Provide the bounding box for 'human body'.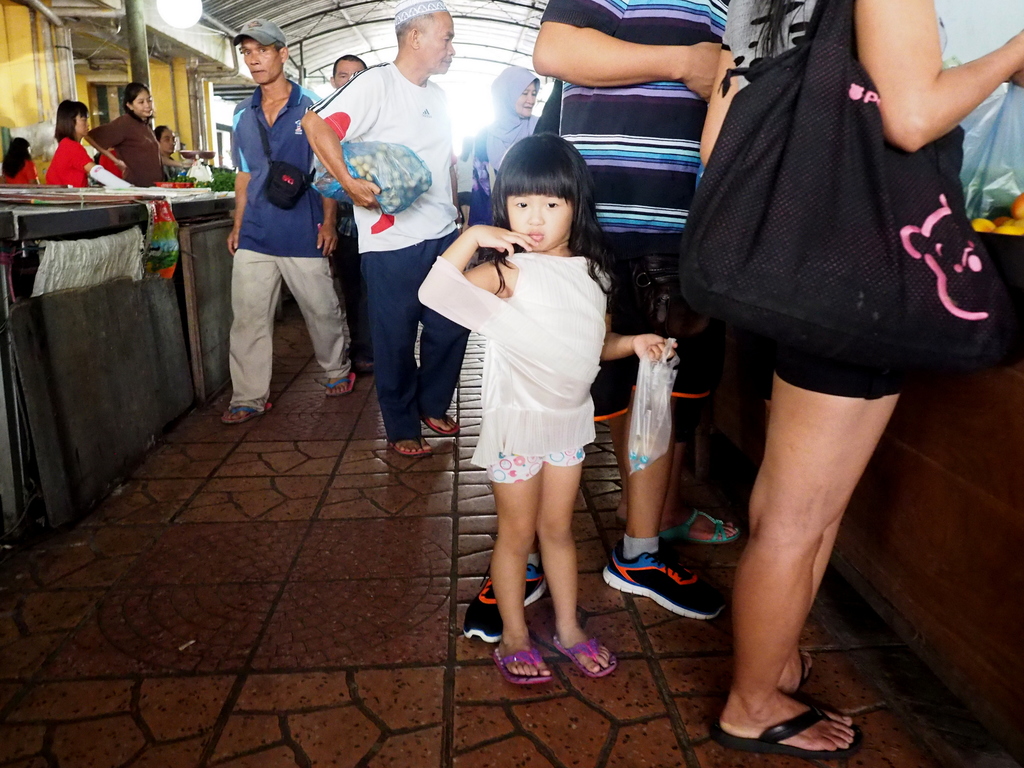
bbox=(461, 0, 726, 644).
